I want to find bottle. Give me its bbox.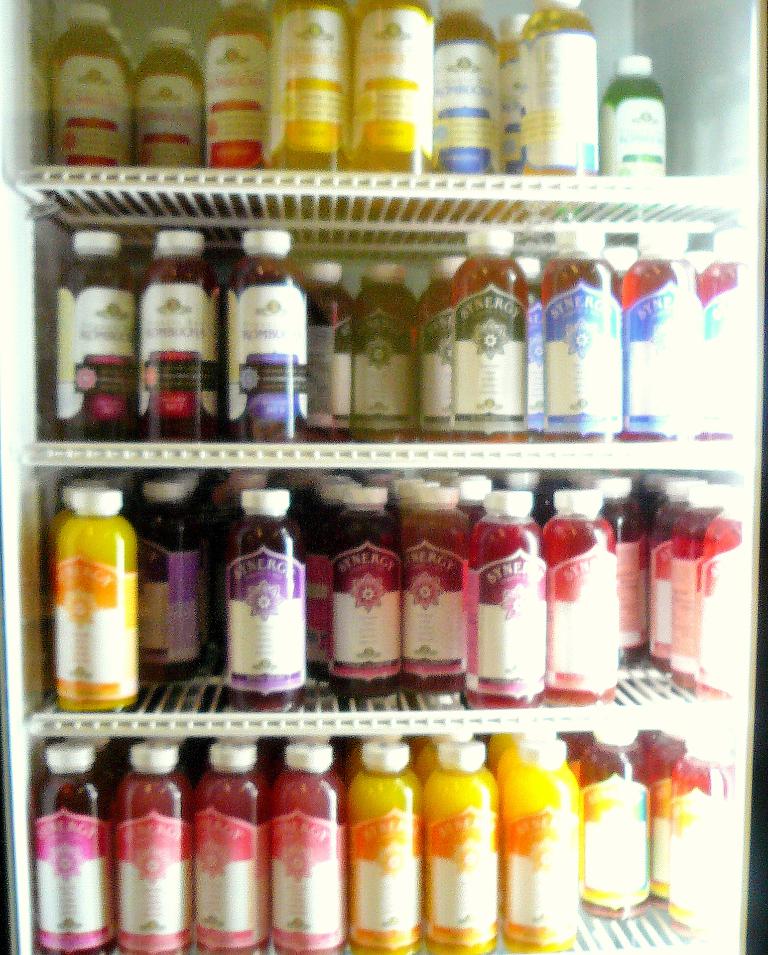
(x1=37, y1=480, x2=80, y2=646).
